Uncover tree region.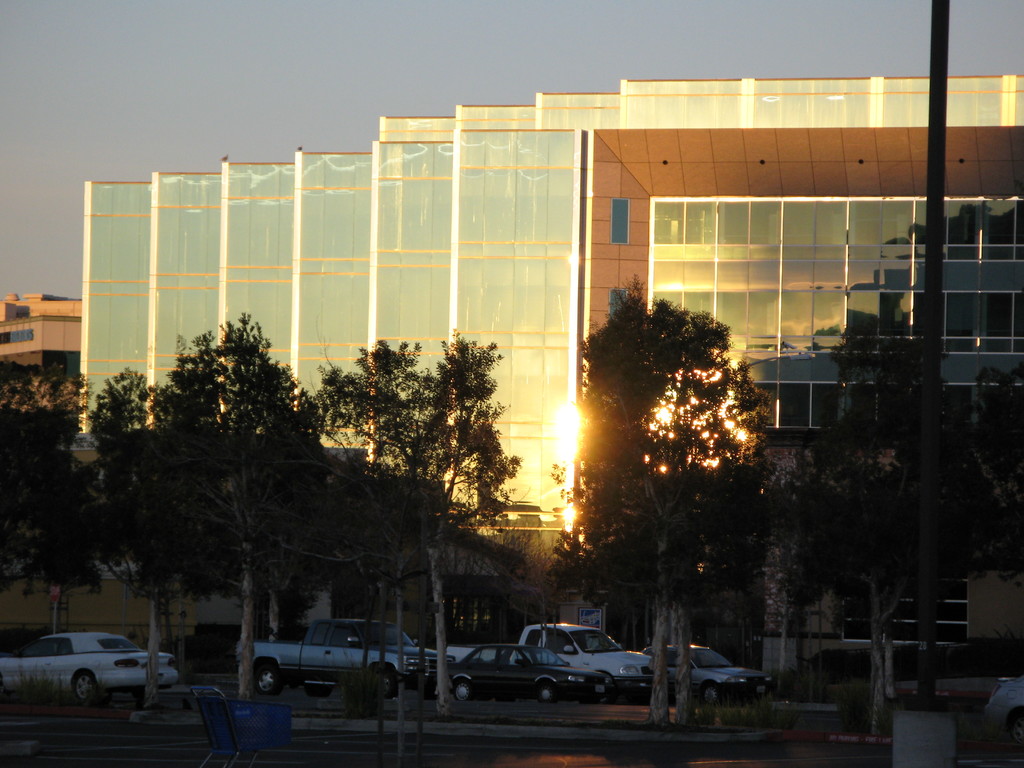
Uncovered: crop(310, 333, 522, 715).
